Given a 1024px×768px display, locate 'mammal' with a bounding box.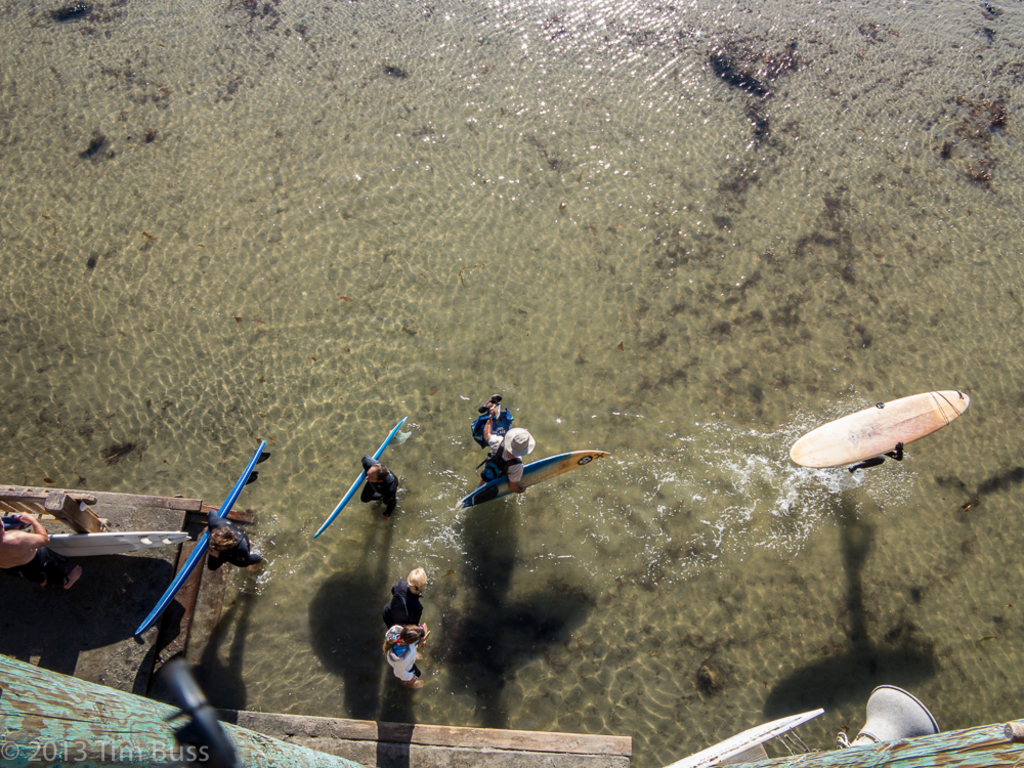
Located: region(380, 623, 426, 688).
